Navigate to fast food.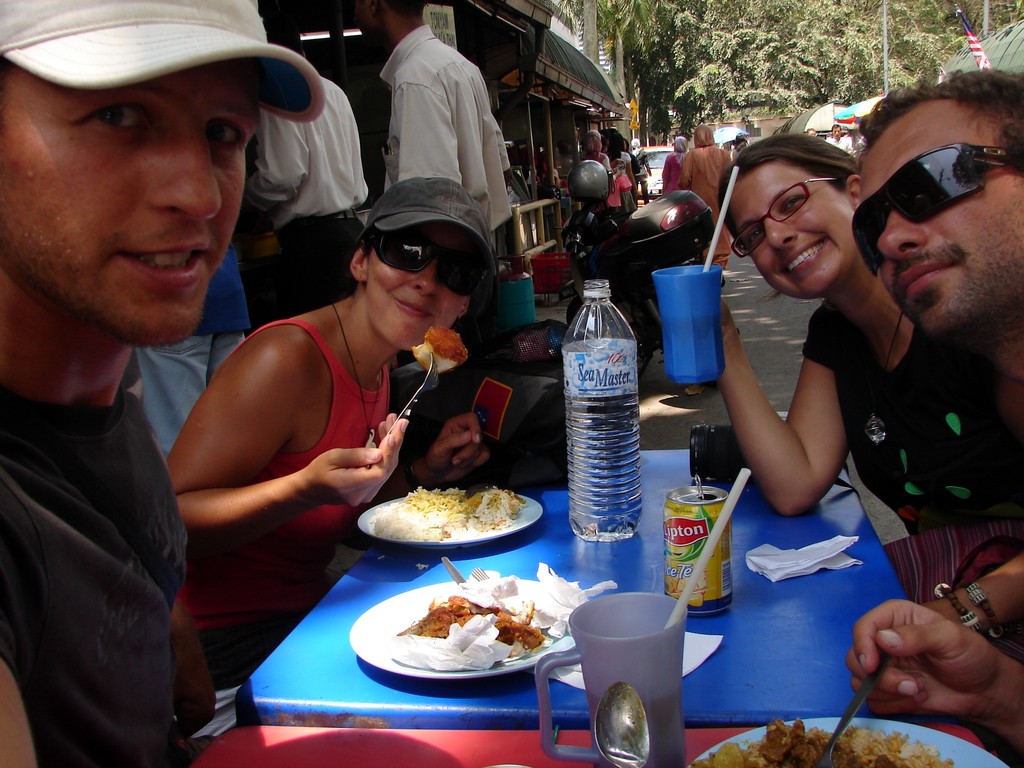
Navigation target: box(369, 478, 529, 549).
